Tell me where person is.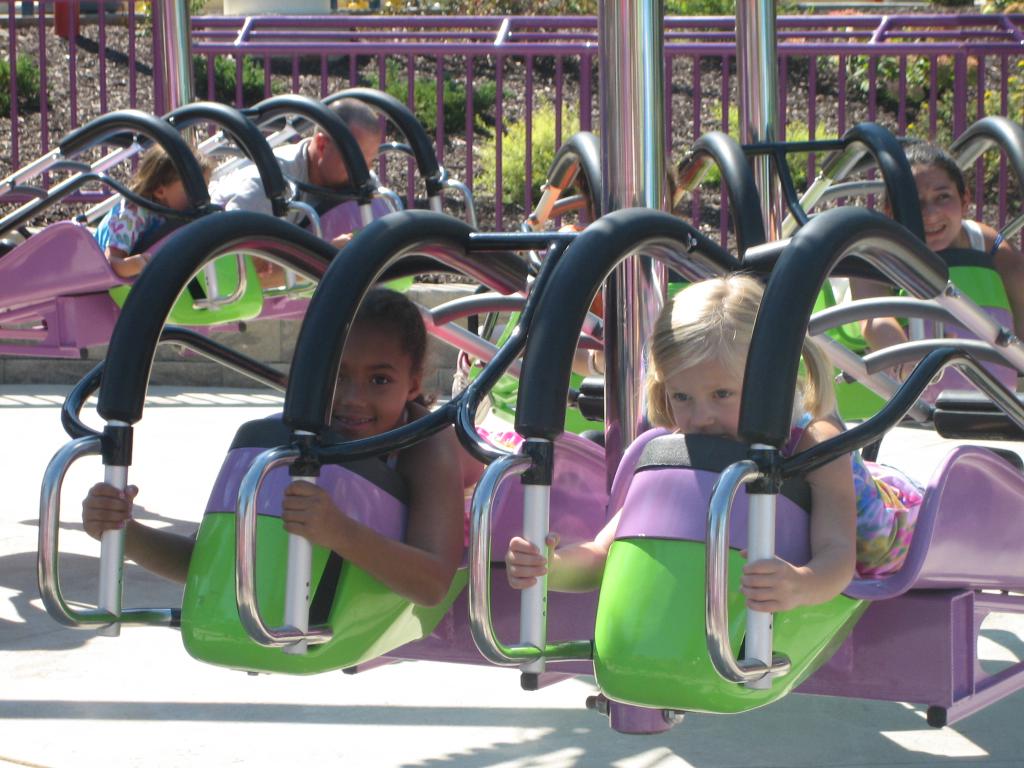
person is at (208,100,384,286).
